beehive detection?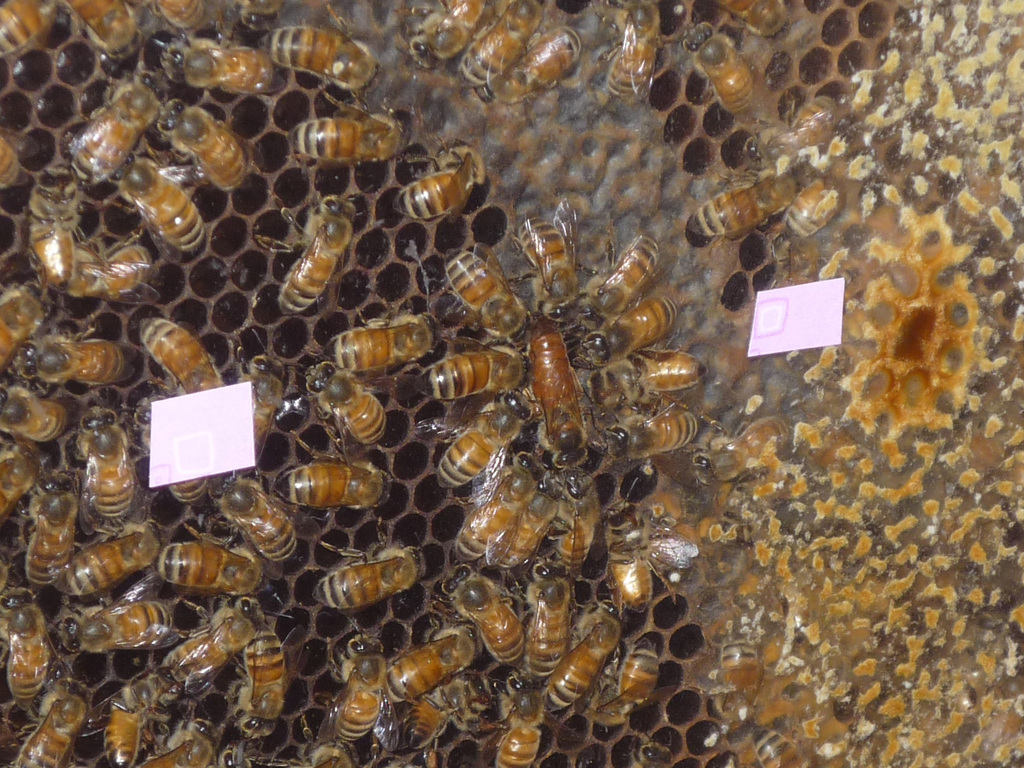
rect(0, 0, 1023, 767)
